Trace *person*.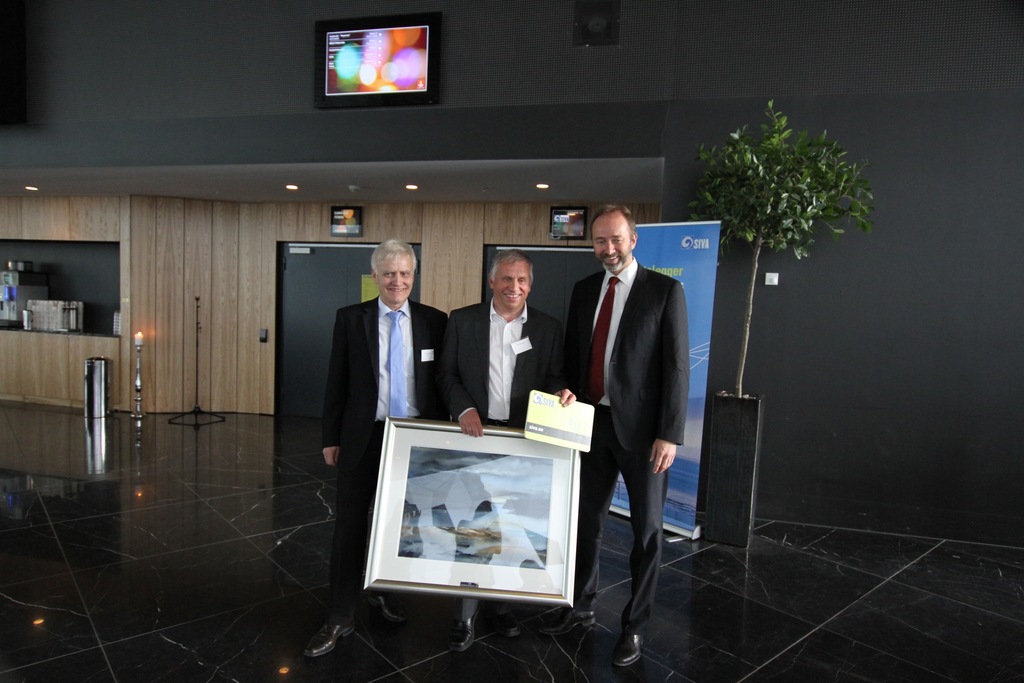
Traced to 308:239:444:664.
